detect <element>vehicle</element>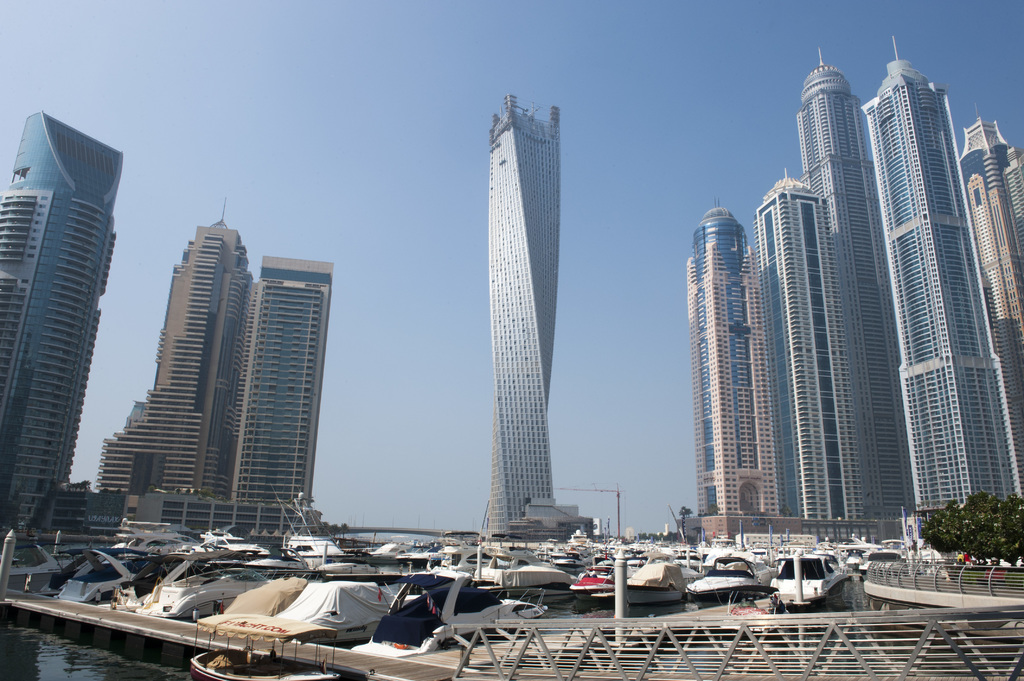
200, 536, 269, 557
